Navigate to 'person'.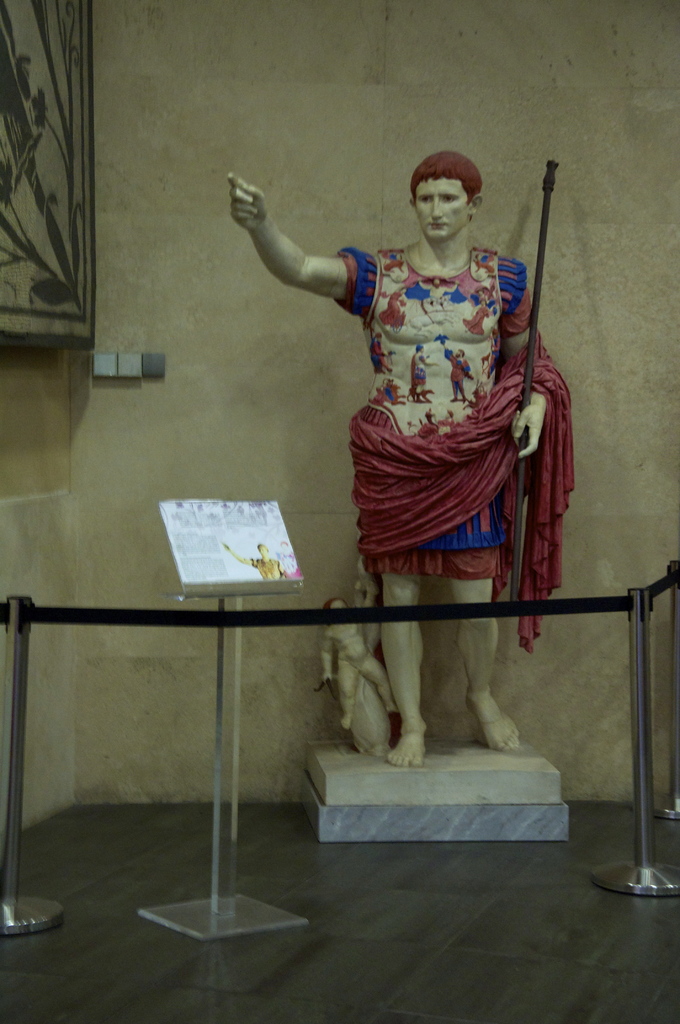
Navigation target: [left=257, top=136, right=576, bottom=812].
